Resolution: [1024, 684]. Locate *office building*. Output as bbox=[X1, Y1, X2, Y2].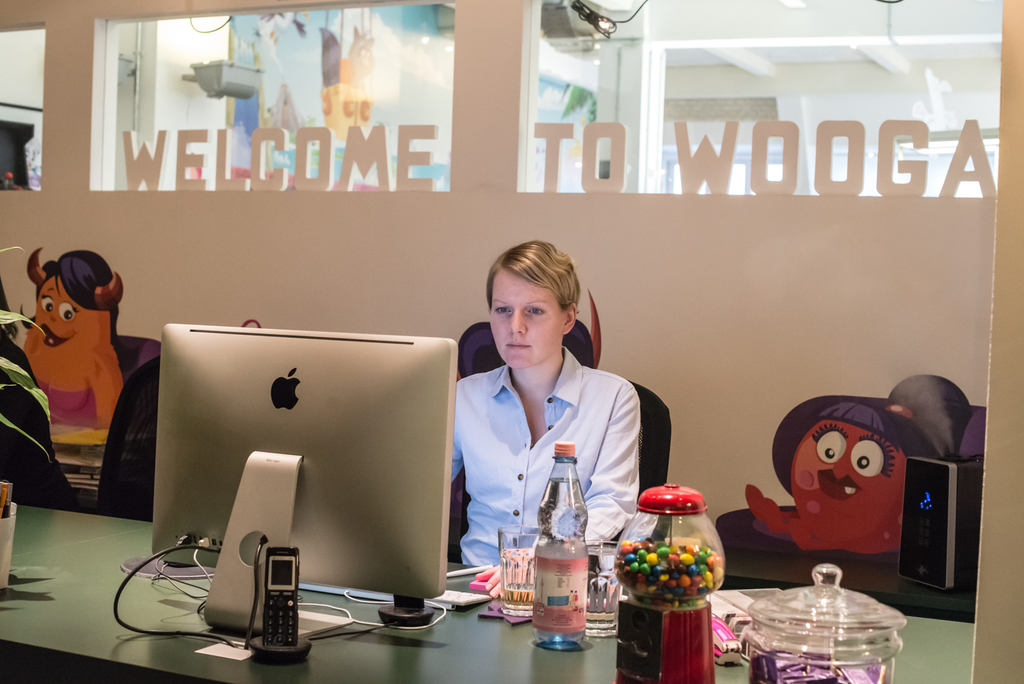
bbox=[1, 63, 764, 672].
